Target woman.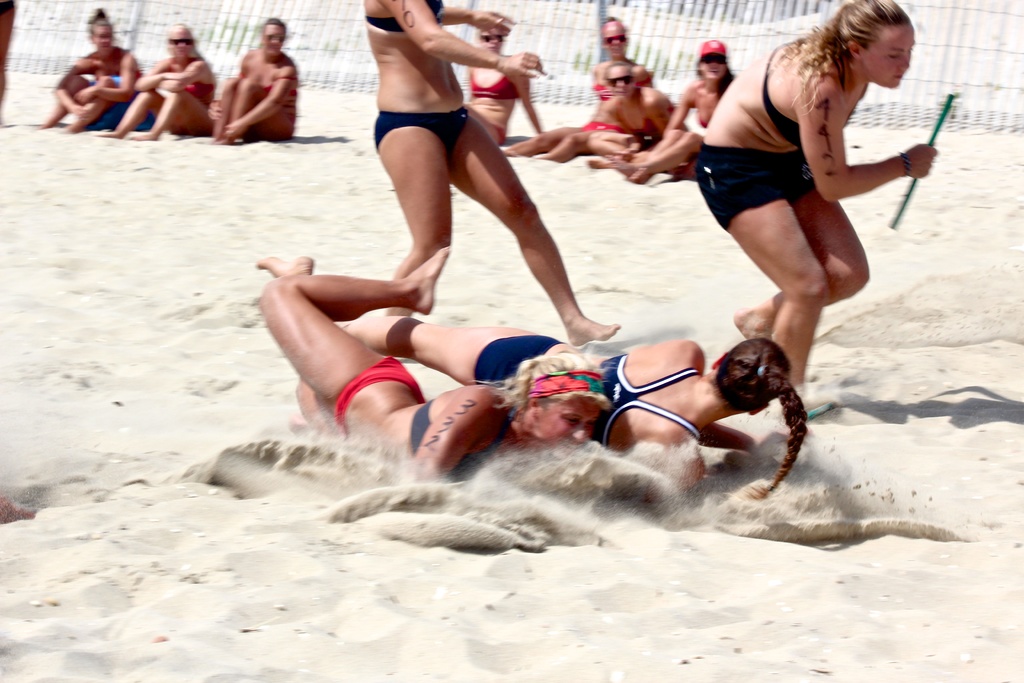
Target region: box=[500, 15, 659, 169].
